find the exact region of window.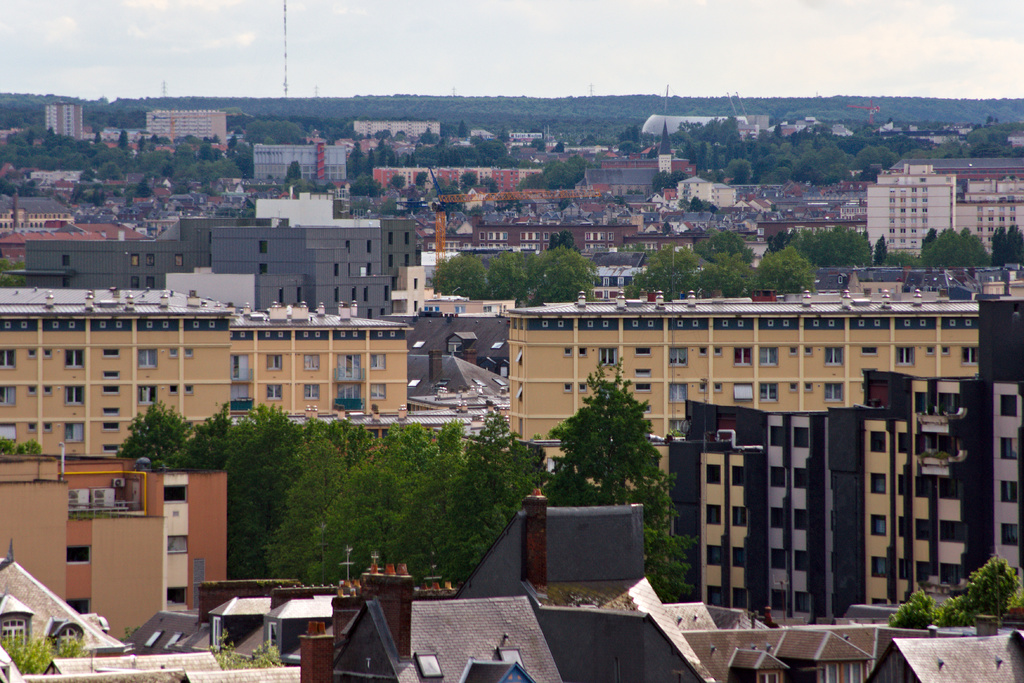
Exact region: (left=169, top=384, right=178, bottom=395).
